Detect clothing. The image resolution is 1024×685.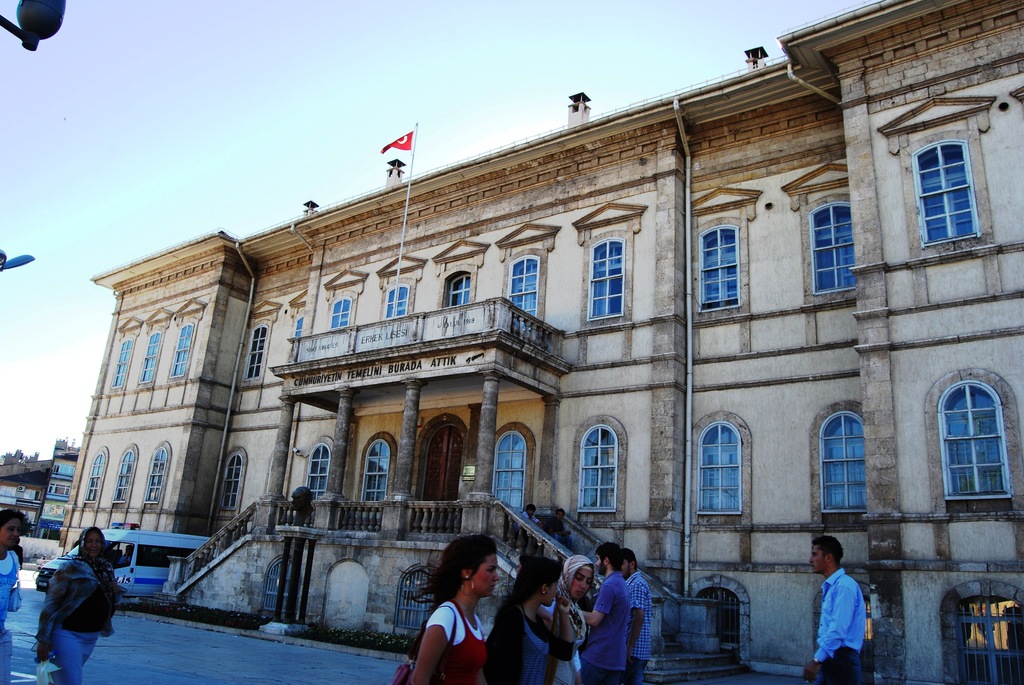
crop(33, 524, 121, 684).
